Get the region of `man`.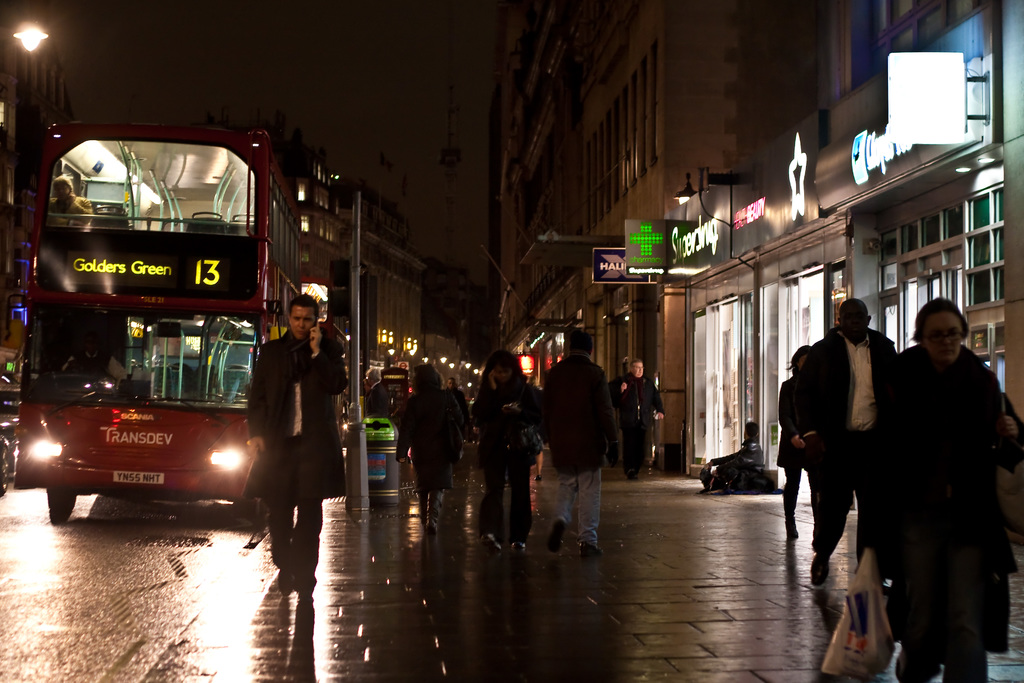
[700,422,759,489].
